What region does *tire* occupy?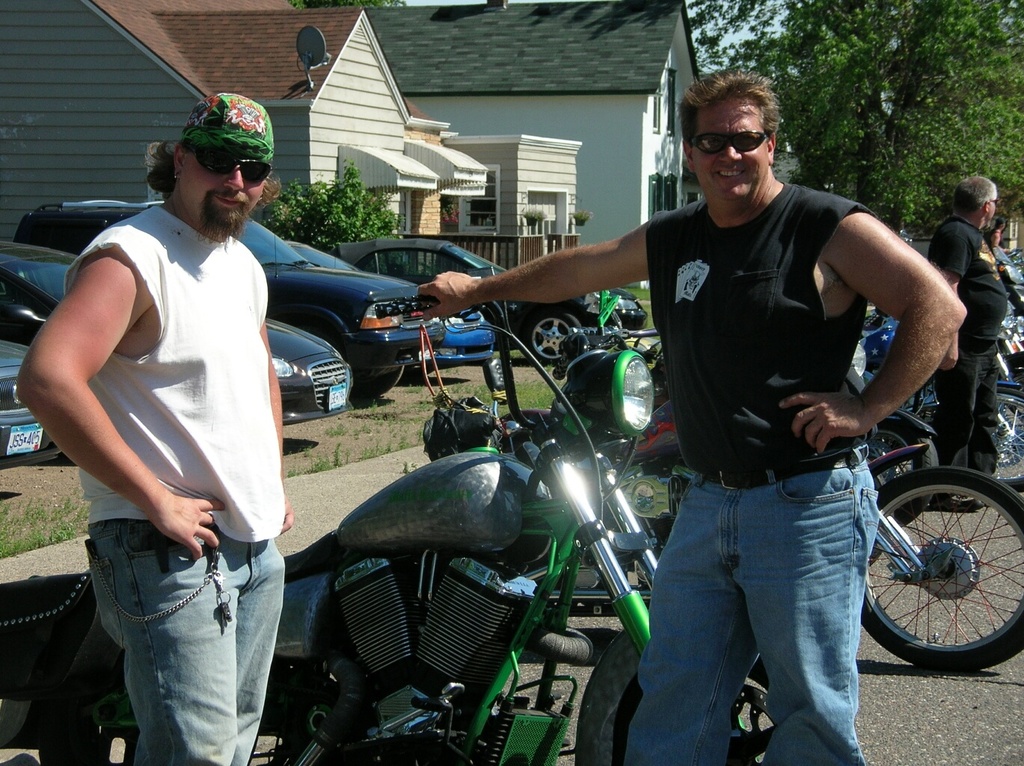
x1=353, y1=367, x2=403, y2=397.
